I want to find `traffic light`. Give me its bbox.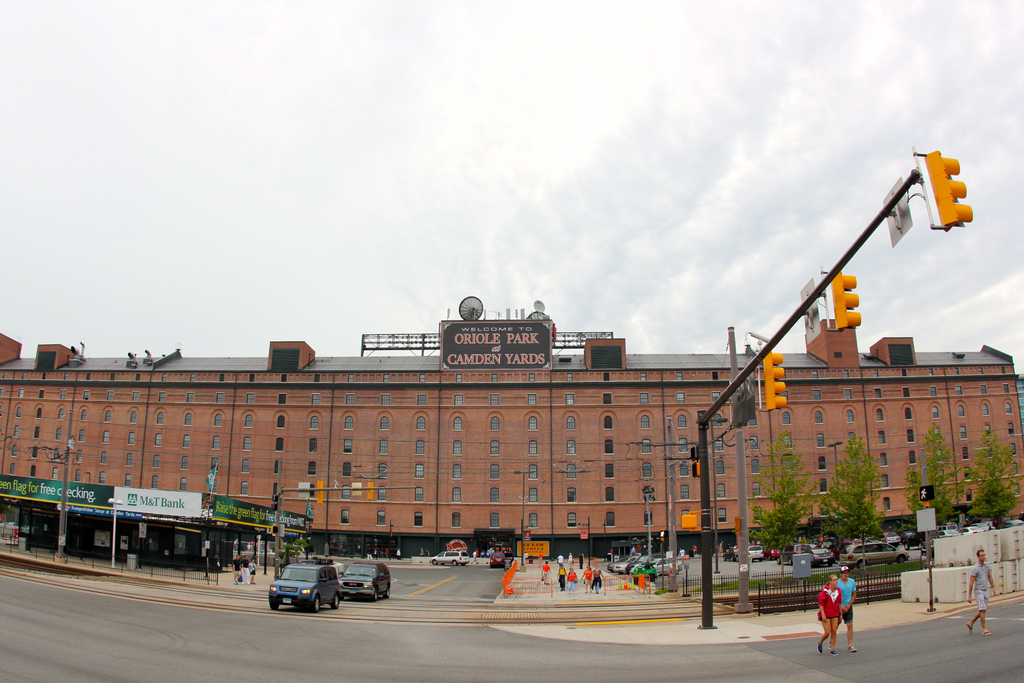
left=681, top=513, right=698, bottom=529.
